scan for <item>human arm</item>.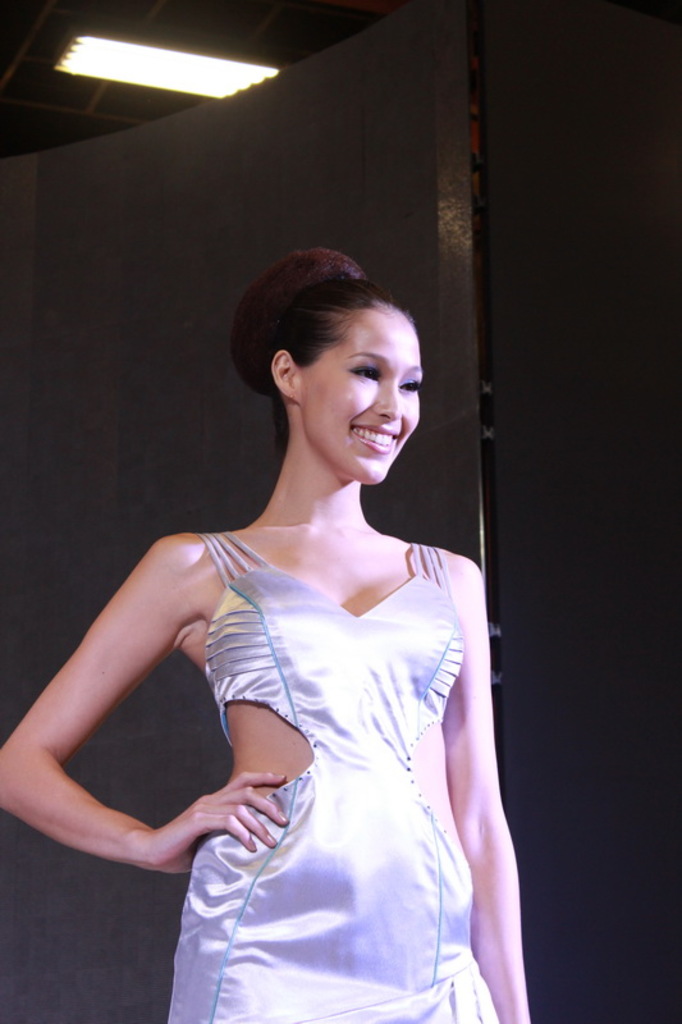
Scan result: detection(429, 553, 527, 1023).
